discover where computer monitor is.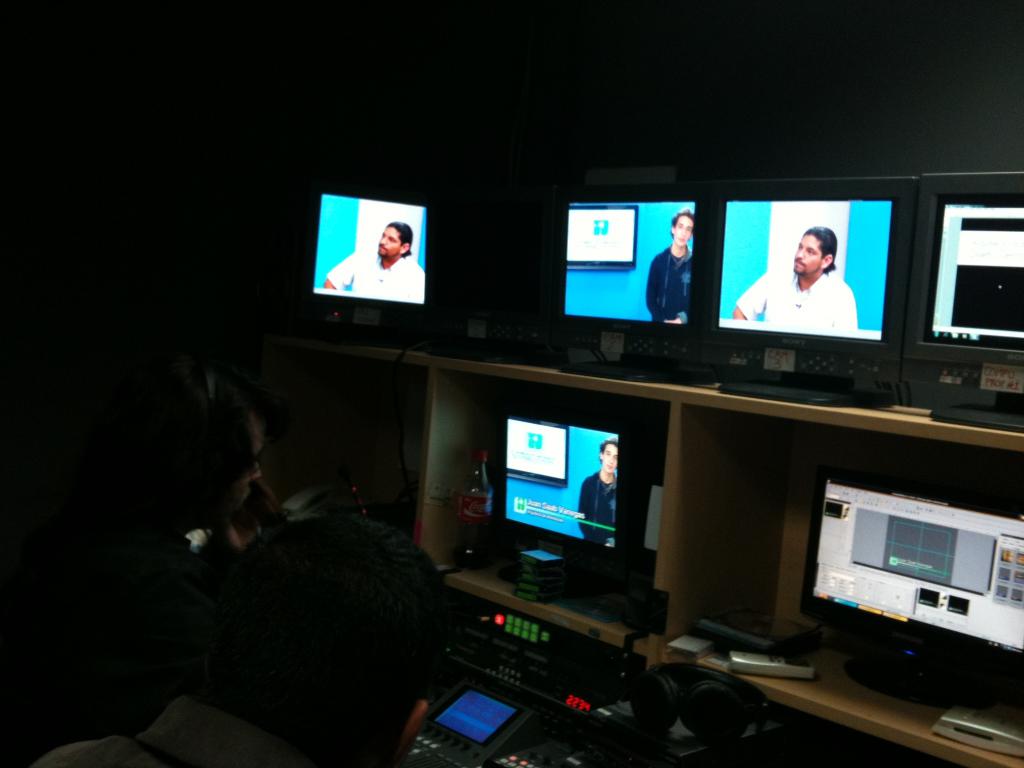
Discovered at (left=900, top=172, right=1023, bottom=435).
